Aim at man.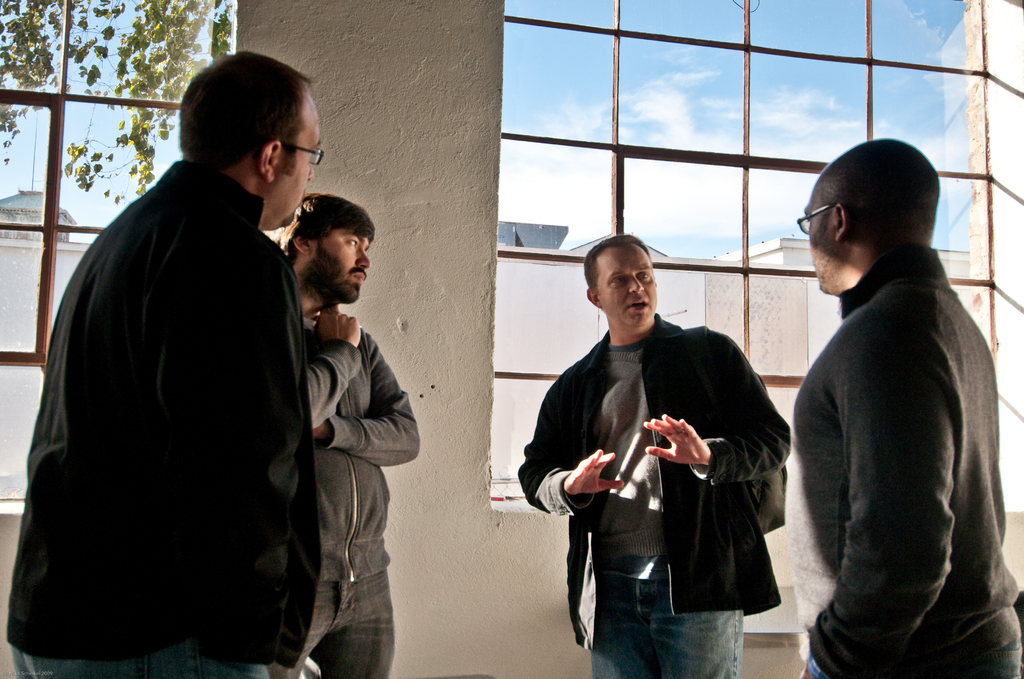
Aimed at <bbox>5, 47, 325, 678</bbox>.
